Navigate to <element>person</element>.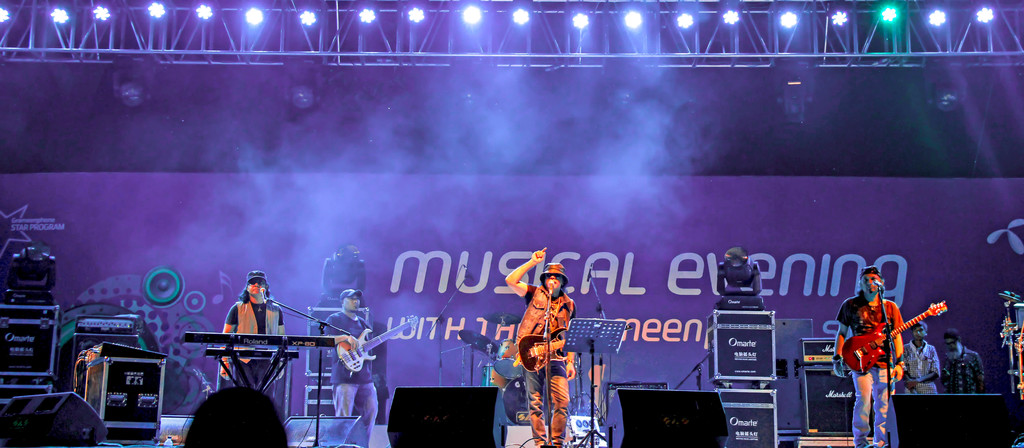
Navigation target: bbox=(215, 274, 282, 404).
